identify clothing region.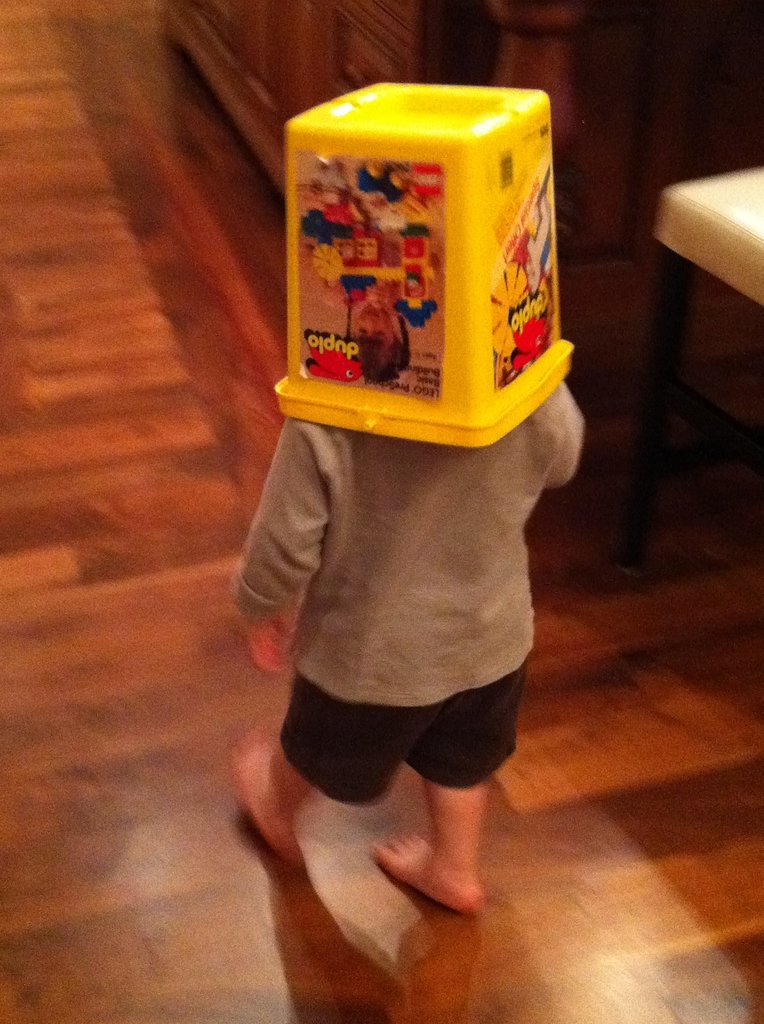
Region: locate(227, 227, 587, 852).
